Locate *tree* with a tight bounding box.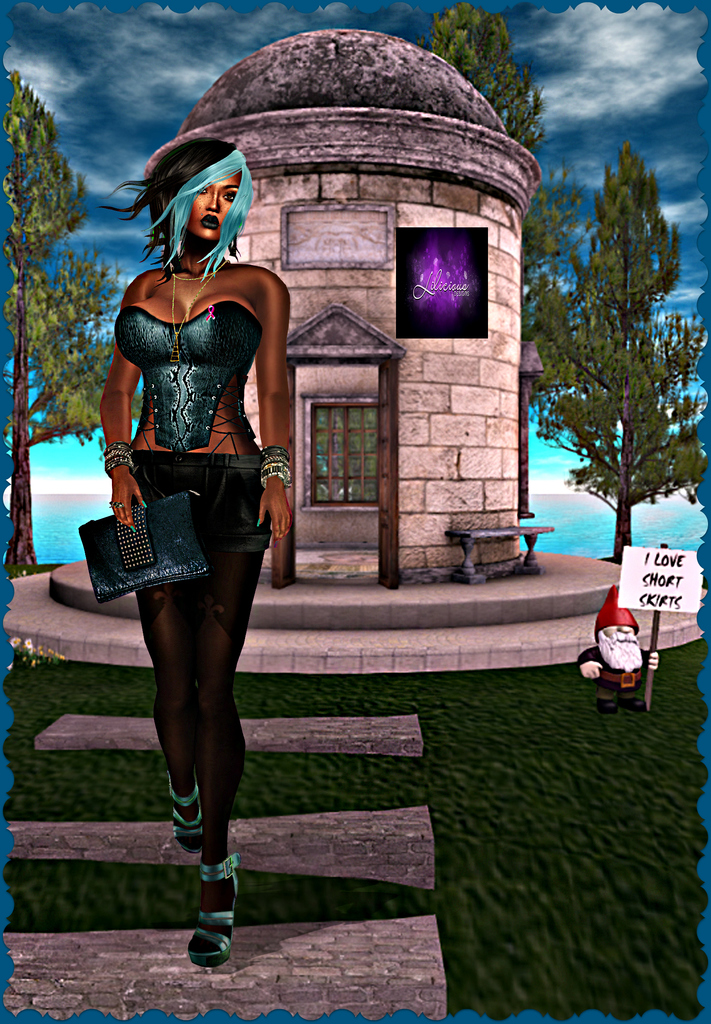
[528,120,696,556].
